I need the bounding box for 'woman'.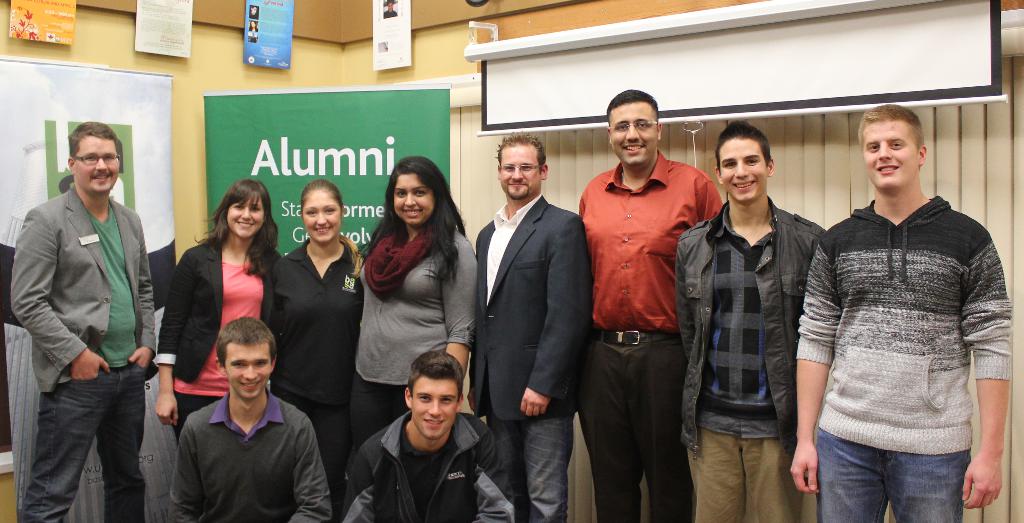
Here it is: l=275, t=165, r=355, b=481.
